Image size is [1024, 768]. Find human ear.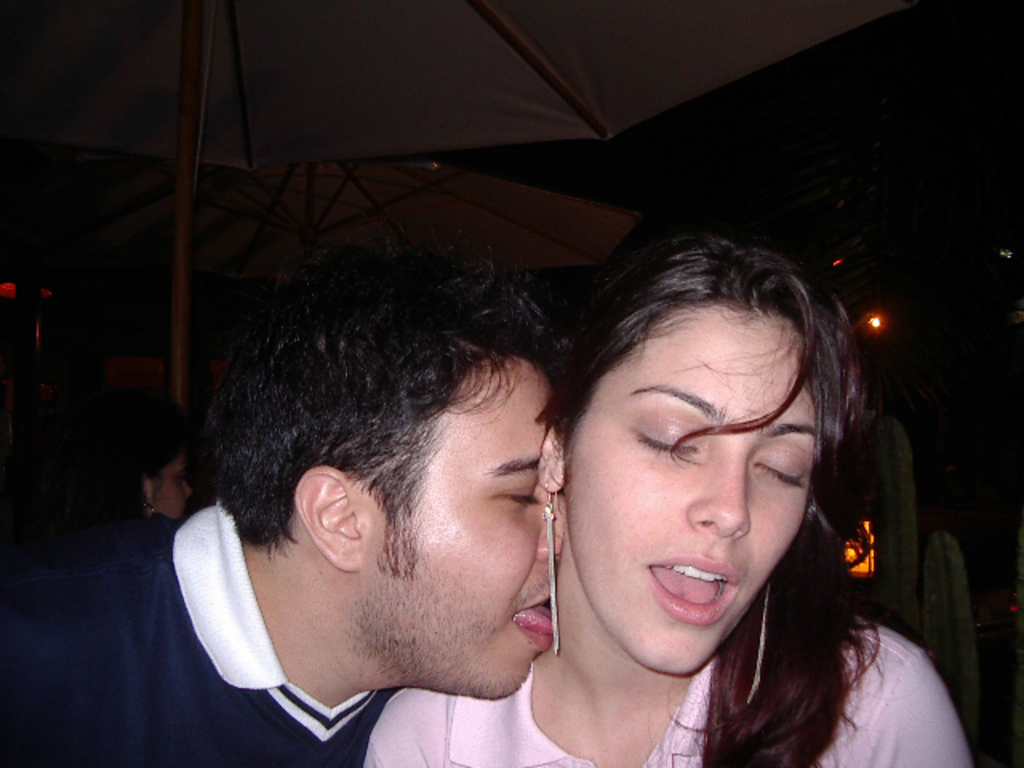
crop(536, 427, 565, 493).
